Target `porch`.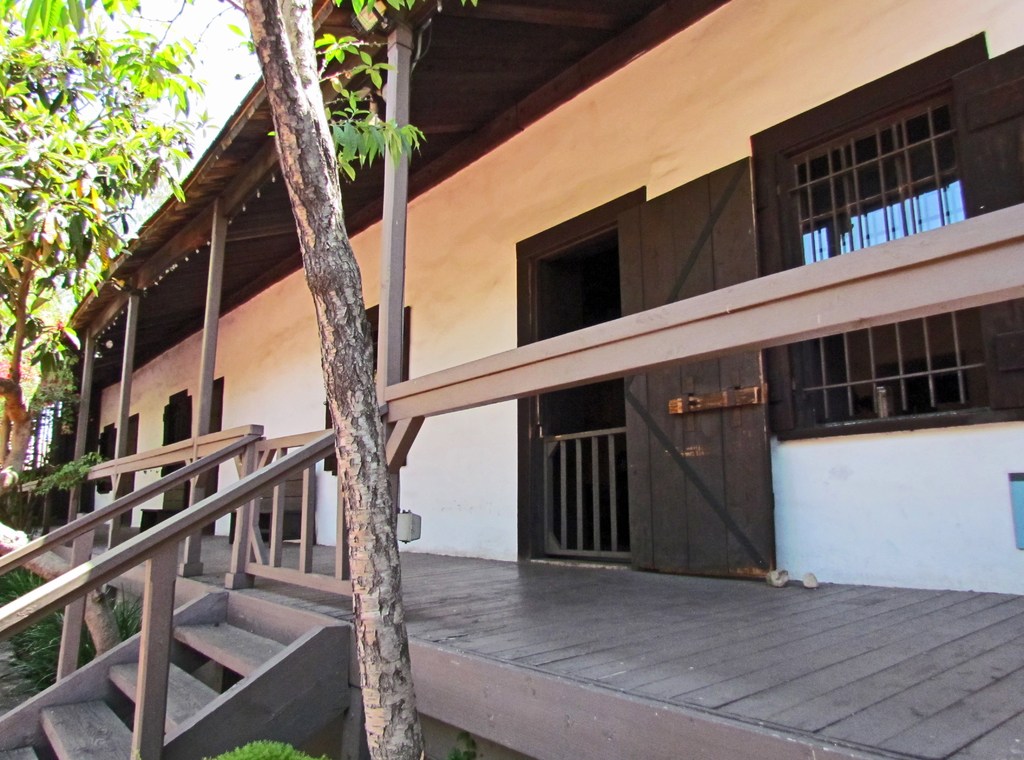
Target region: (x1=0, y1=520, x2=1023, y2=756).
